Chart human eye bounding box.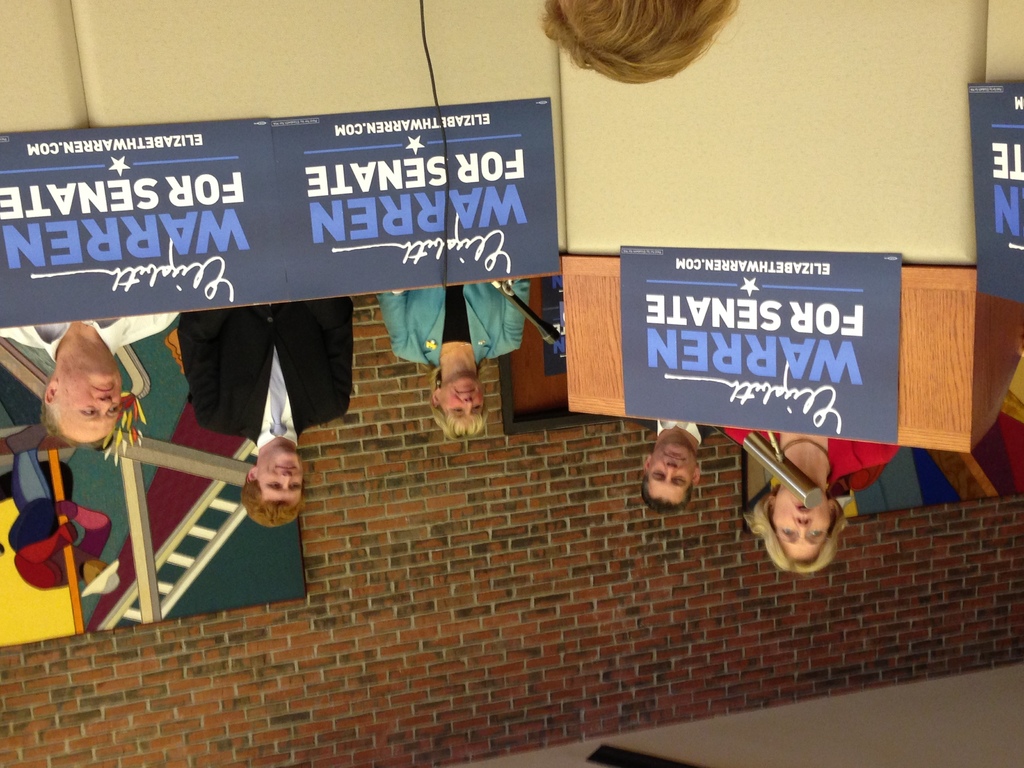
Charted: 781,528,793,538.
